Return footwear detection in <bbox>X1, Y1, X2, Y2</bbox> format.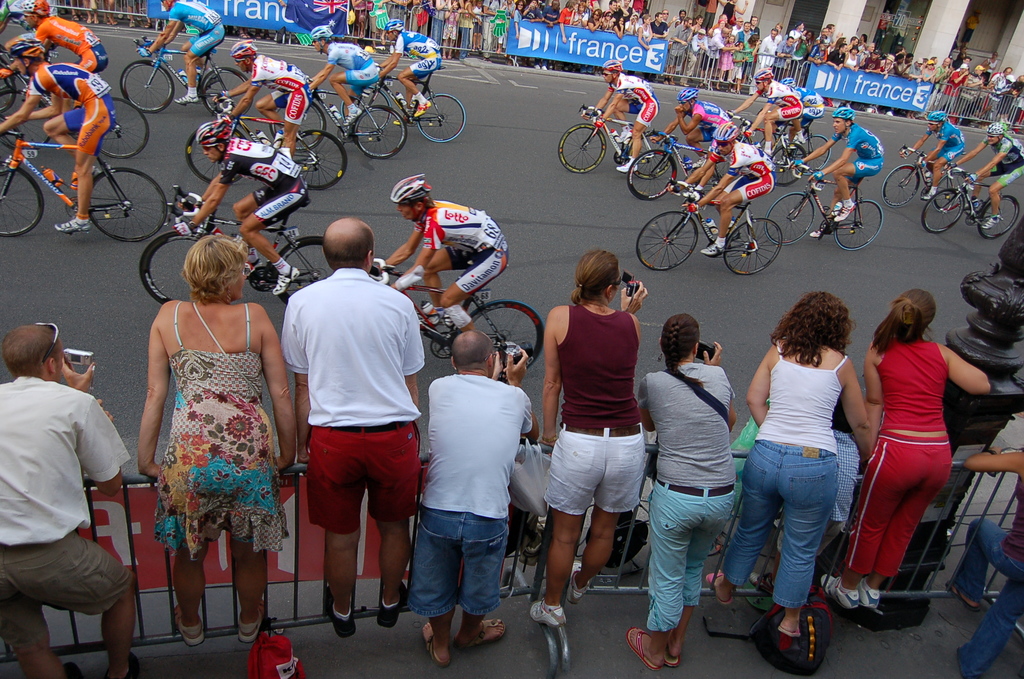
<bbox>346, 112, 362, 131</bbox>.
